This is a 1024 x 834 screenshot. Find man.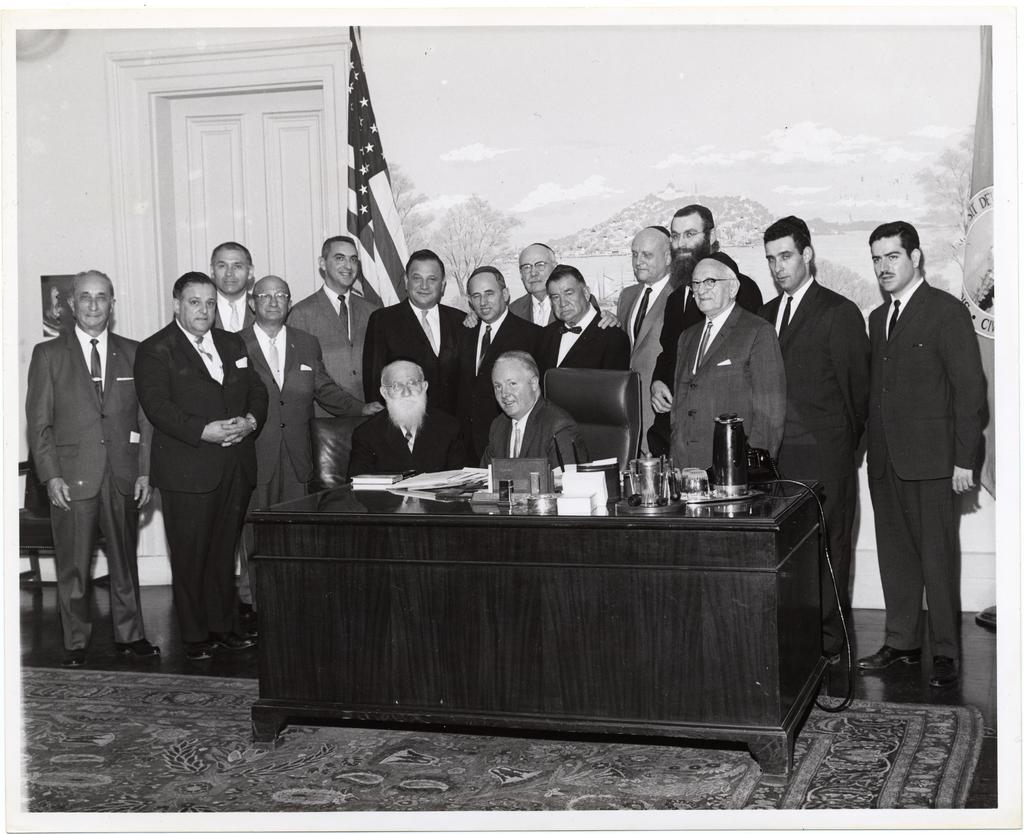
Bounding box: 602, 213, 668, 462.
